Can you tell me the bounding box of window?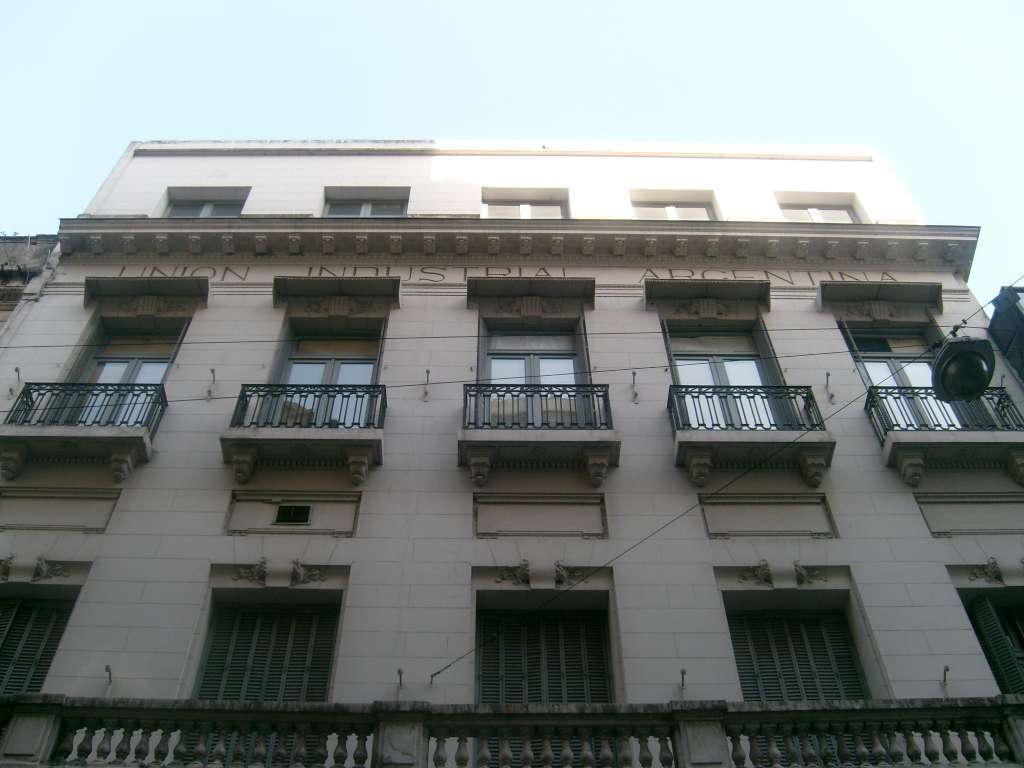
480,188,568,219.
